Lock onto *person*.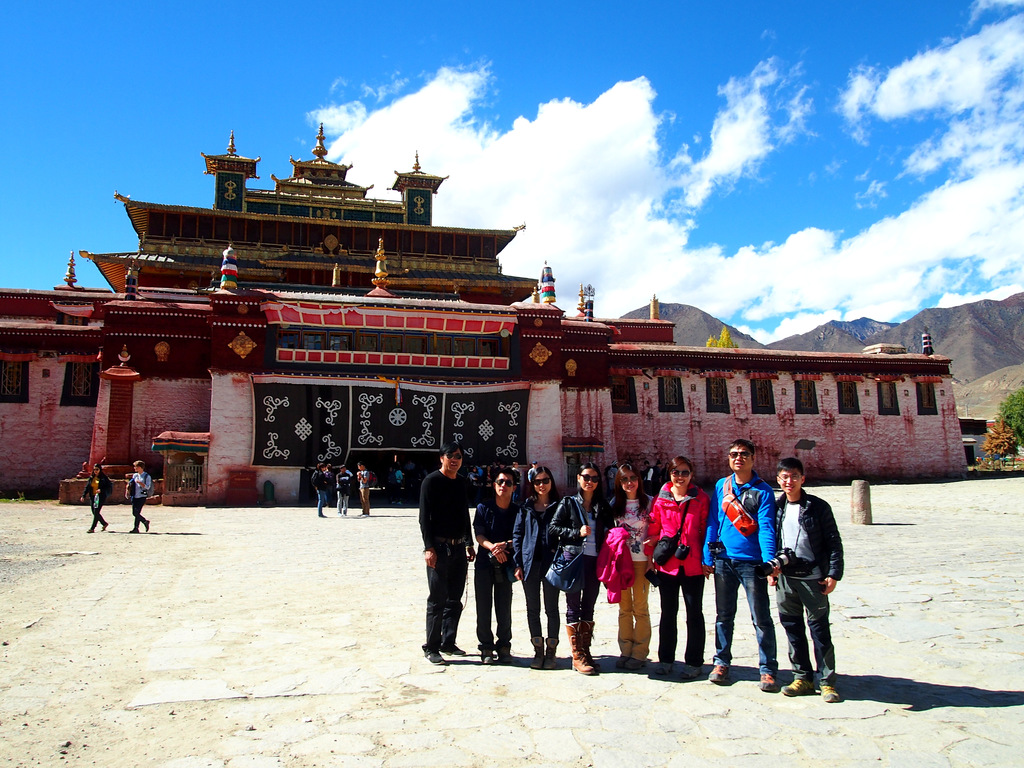
Locked: {"x1": 120, "y1": 457, "x2": 150, "y2": 539}.
